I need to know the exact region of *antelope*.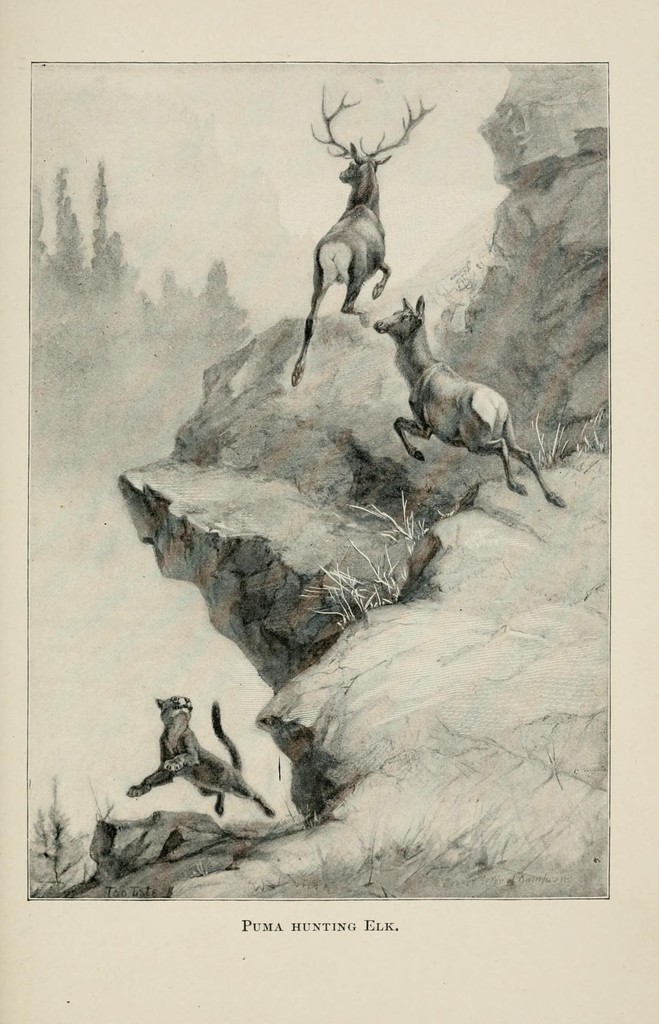
Region: [left=377, top=293, right=566, bottom=503].
